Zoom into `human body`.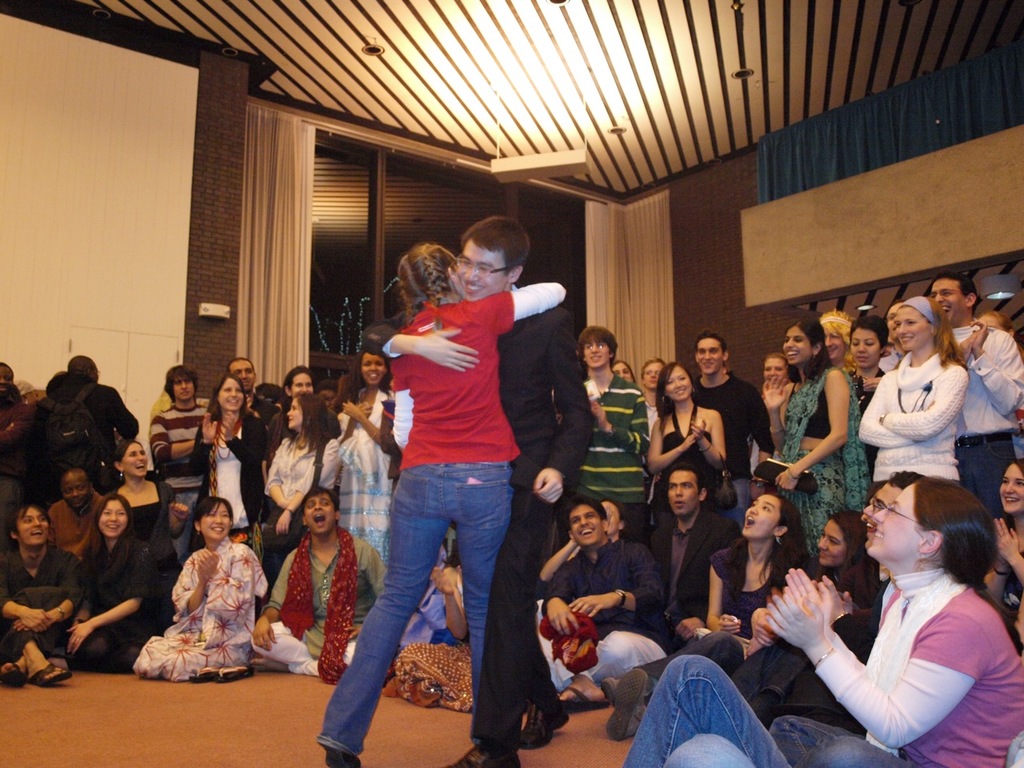
Zoom target: BBox(930, 267, 1021, 531).
